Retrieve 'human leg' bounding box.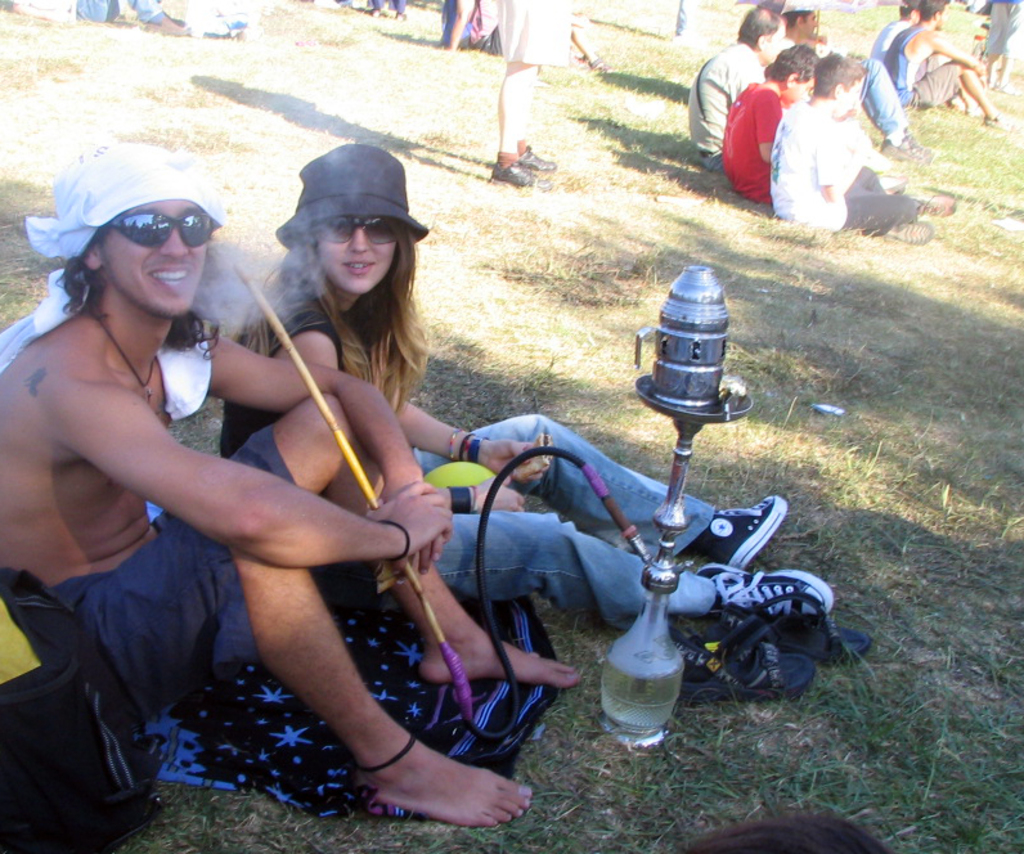
Bounding box: [left=807, top=192, right=924, bottom=237].
